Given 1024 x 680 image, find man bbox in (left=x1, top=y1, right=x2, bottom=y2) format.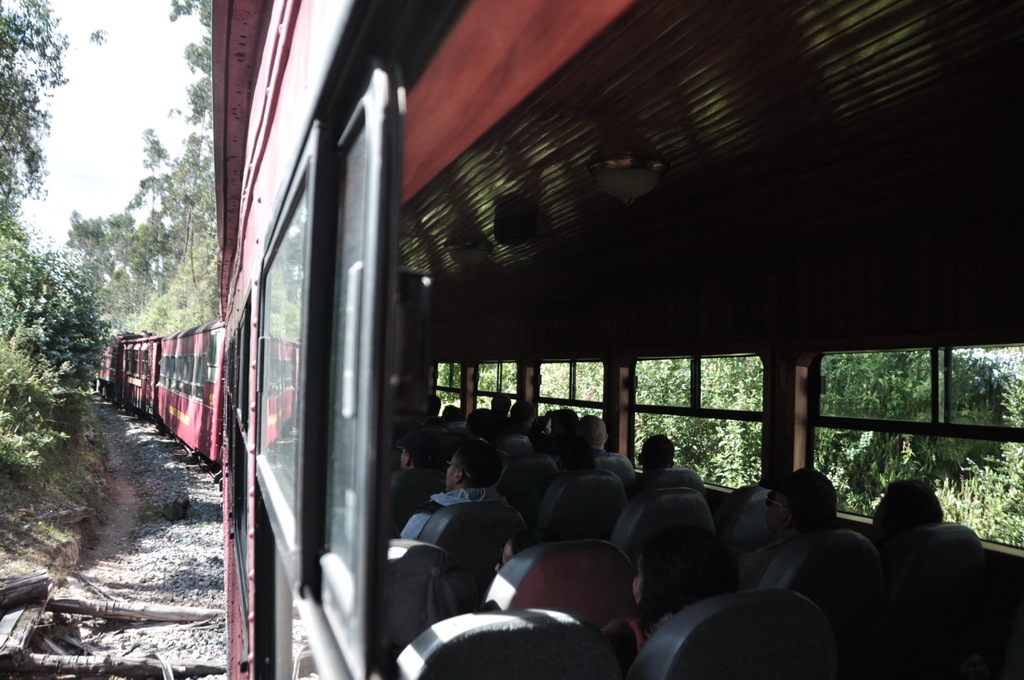
(left=512, top=399, right=536, bottom=438).
